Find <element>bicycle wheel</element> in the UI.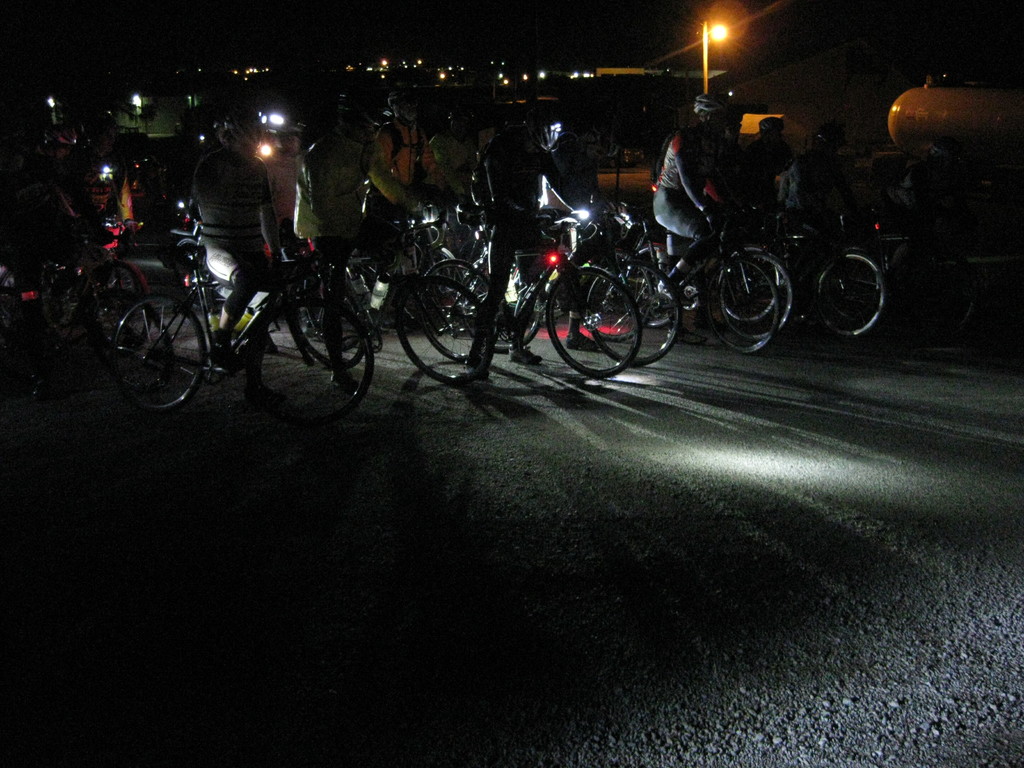
UI element at x1=816, y1=254, x2=884, y2=335.
